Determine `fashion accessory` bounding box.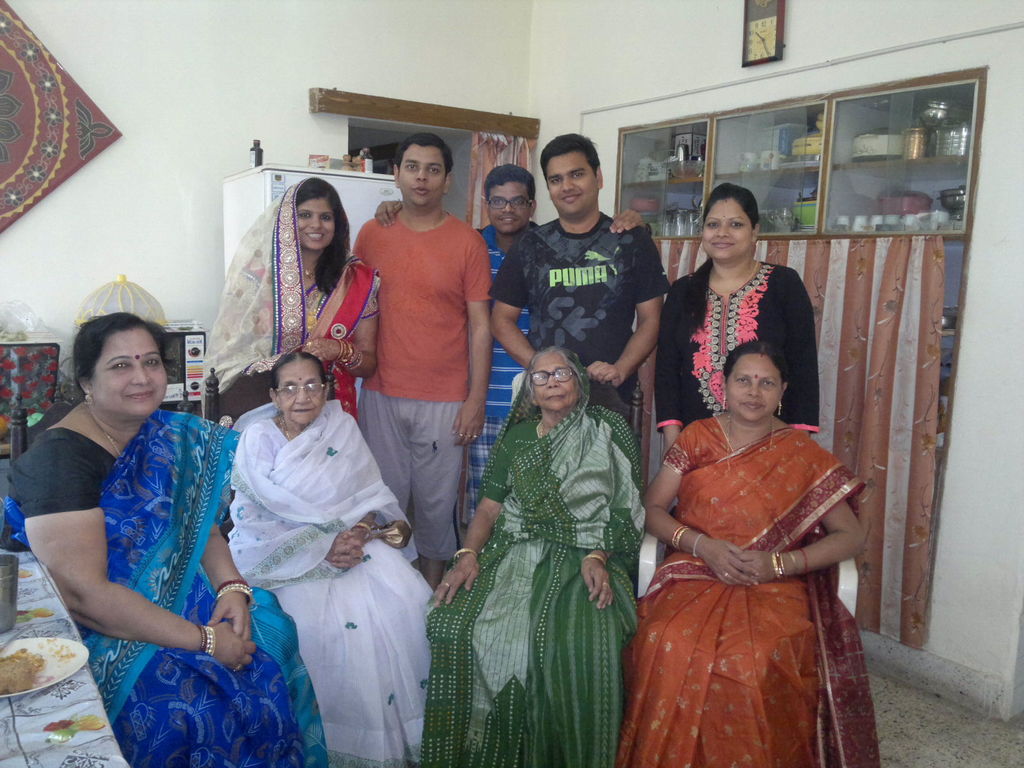
Determined: locate(710, 259, 760, 297).
